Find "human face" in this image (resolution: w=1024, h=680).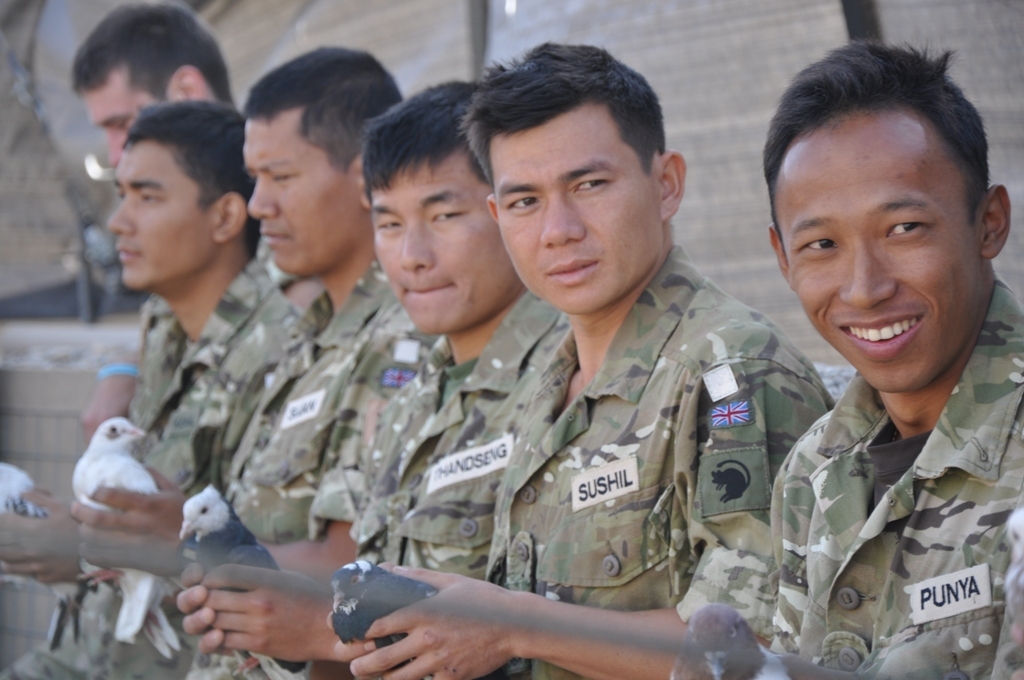
[left=85, top=89, right=186, bottom=164].
